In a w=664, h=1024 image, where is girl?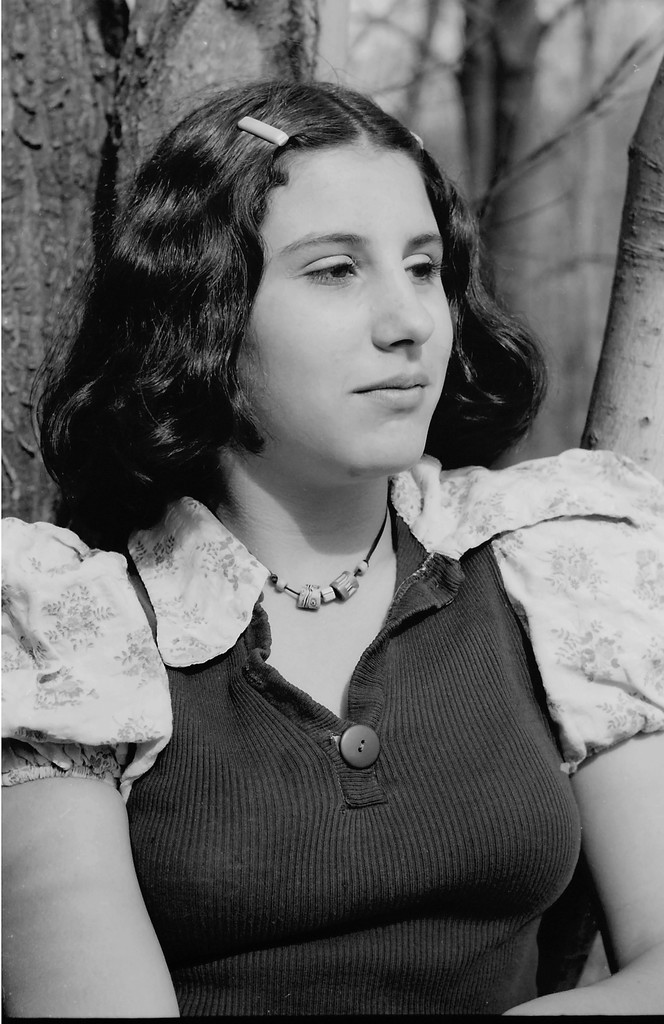
l=0, t=82, r=663, b=1021.
